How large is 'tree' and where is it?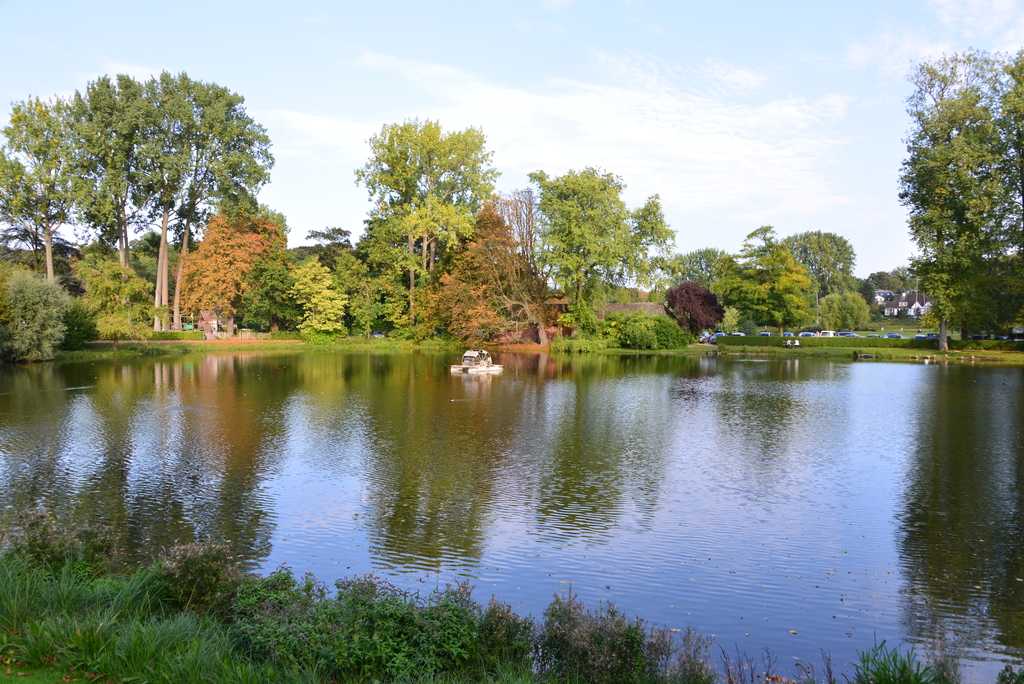
Bounding box: x1=774 y1=220 x2=854 y2=297.
